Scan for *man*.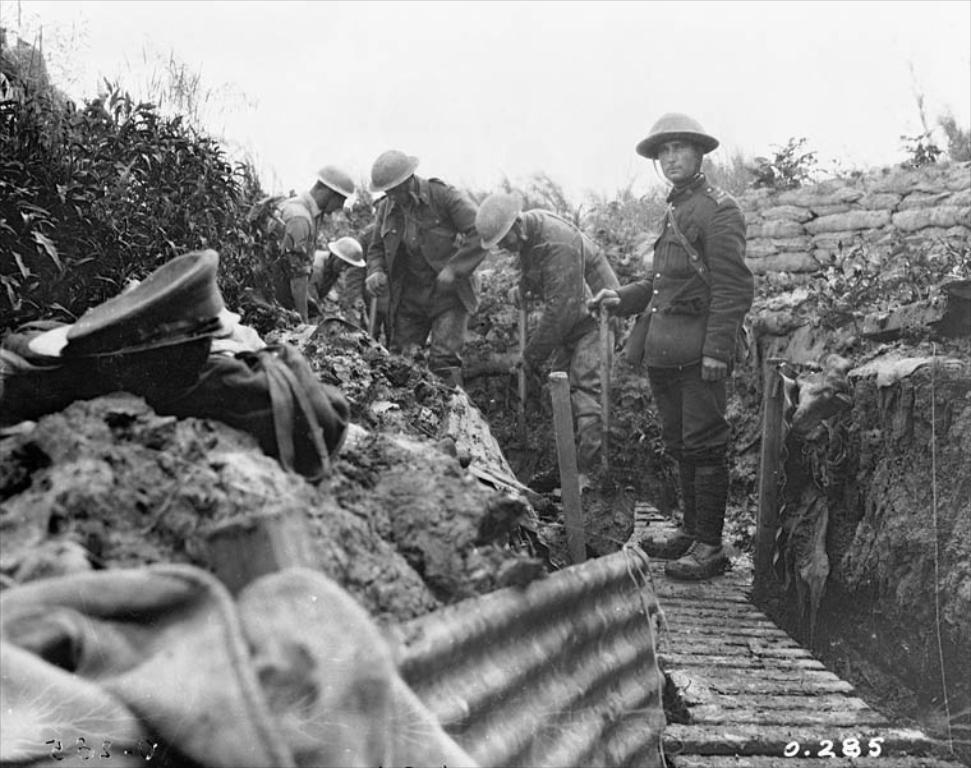
Scan result: bbox=(609, 114, 769, 590).
